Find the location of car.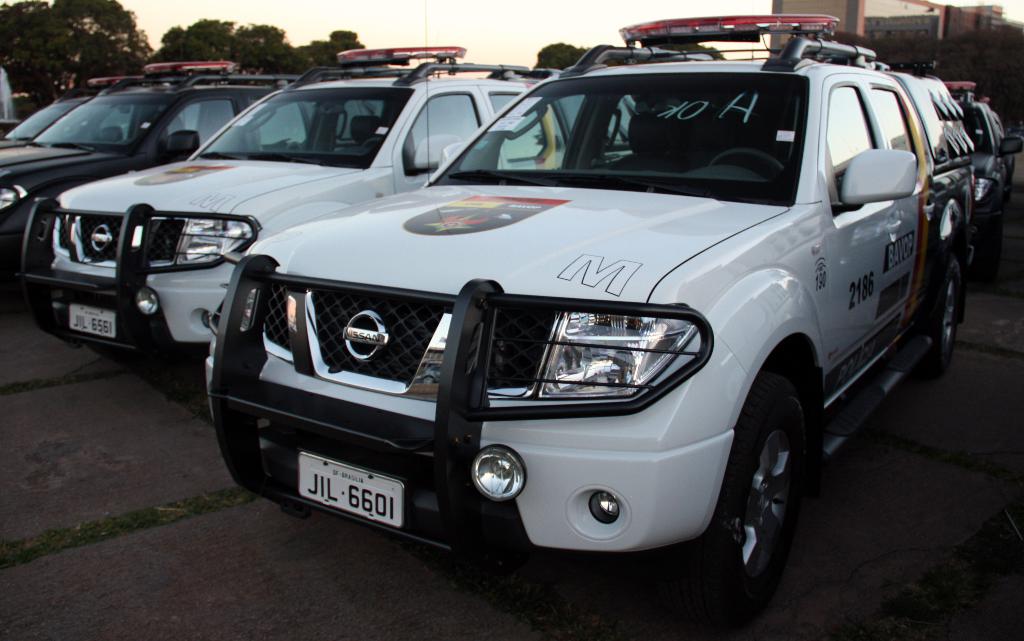
Location: {"x1": 1, "y1": 62, "x2": 241, "y2": 304}.
